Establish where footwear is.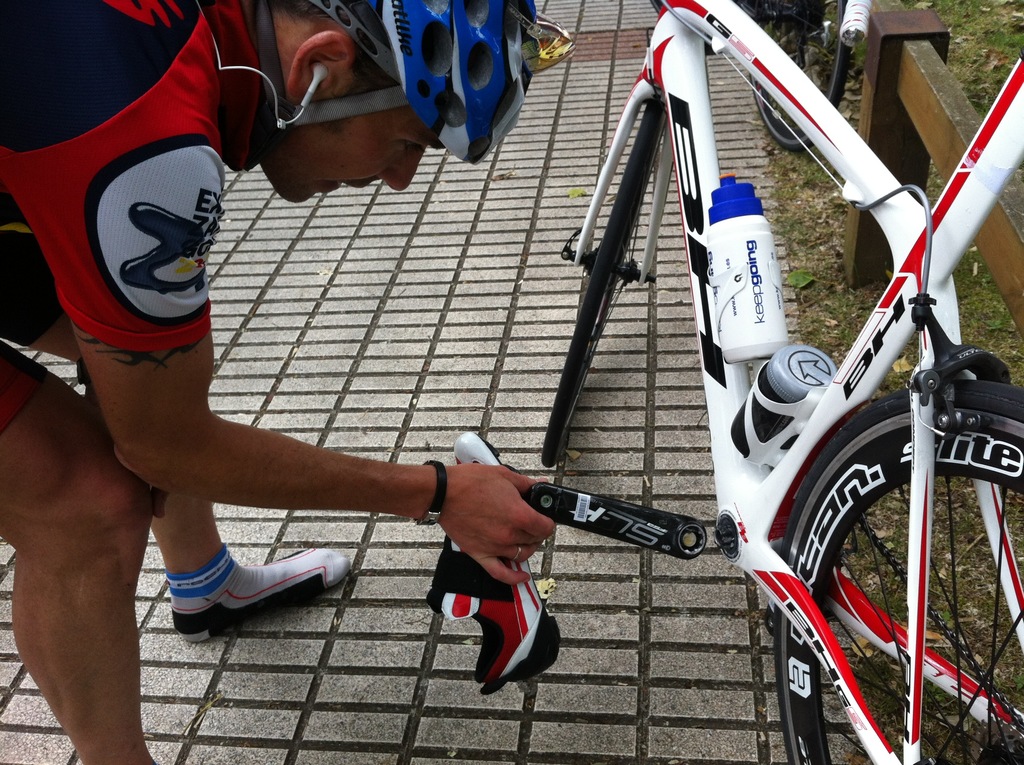
Established at detection(422, 430, 563, 696).
